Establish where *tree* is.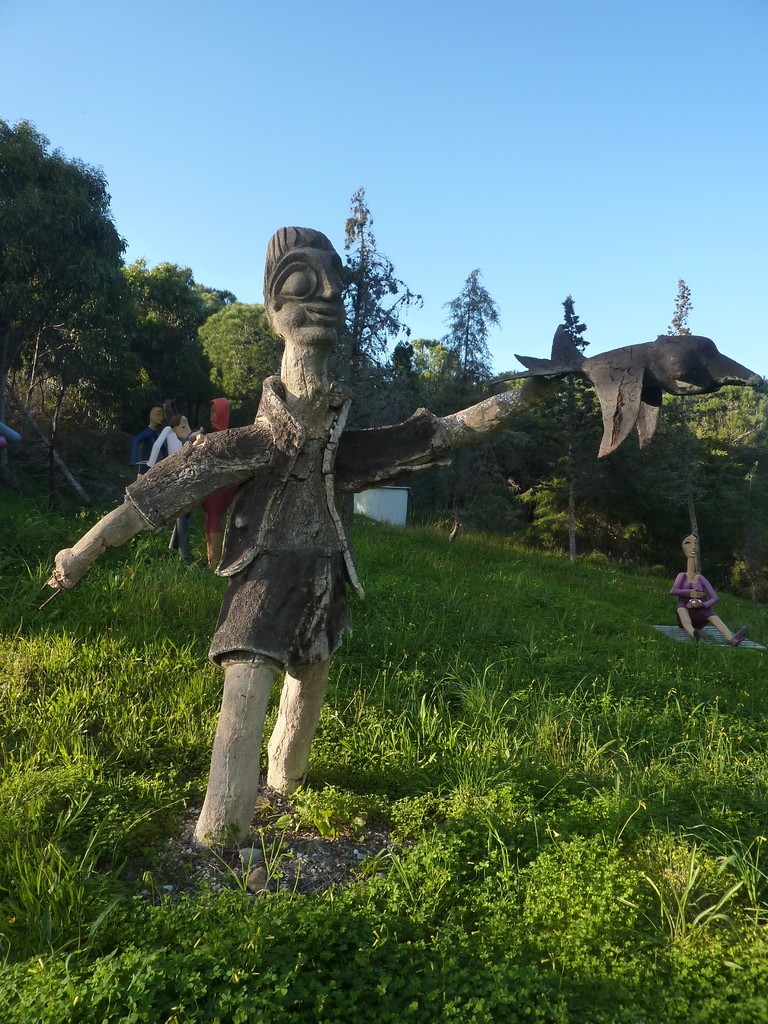
Established at region(436, 266, 506, 511).
